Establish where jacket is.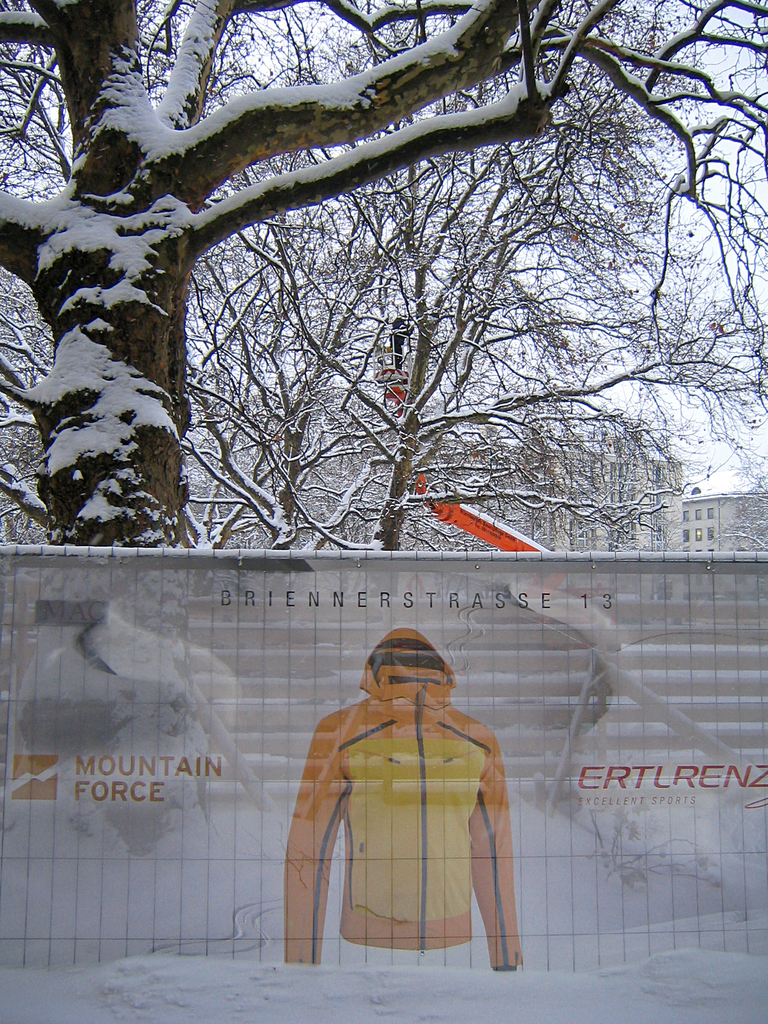
Established at left=275, top=619, right=532, bottom=965.
